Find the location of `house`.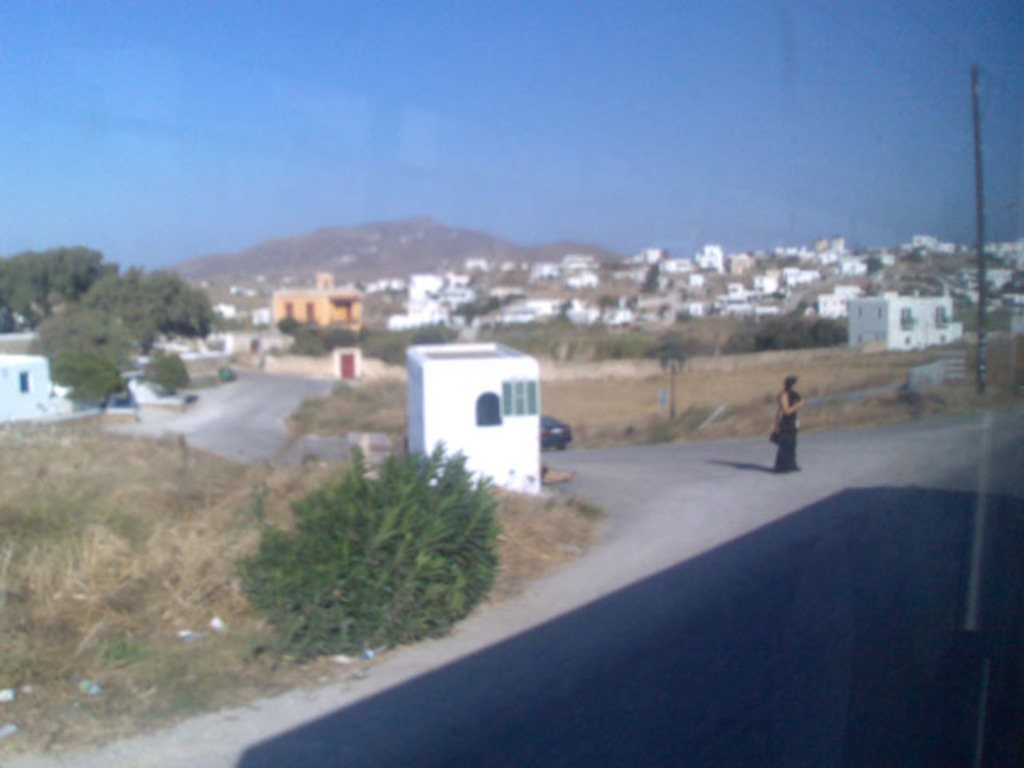
Location: pyautogui.locateOnScreen(0, 334, 187, 424).
